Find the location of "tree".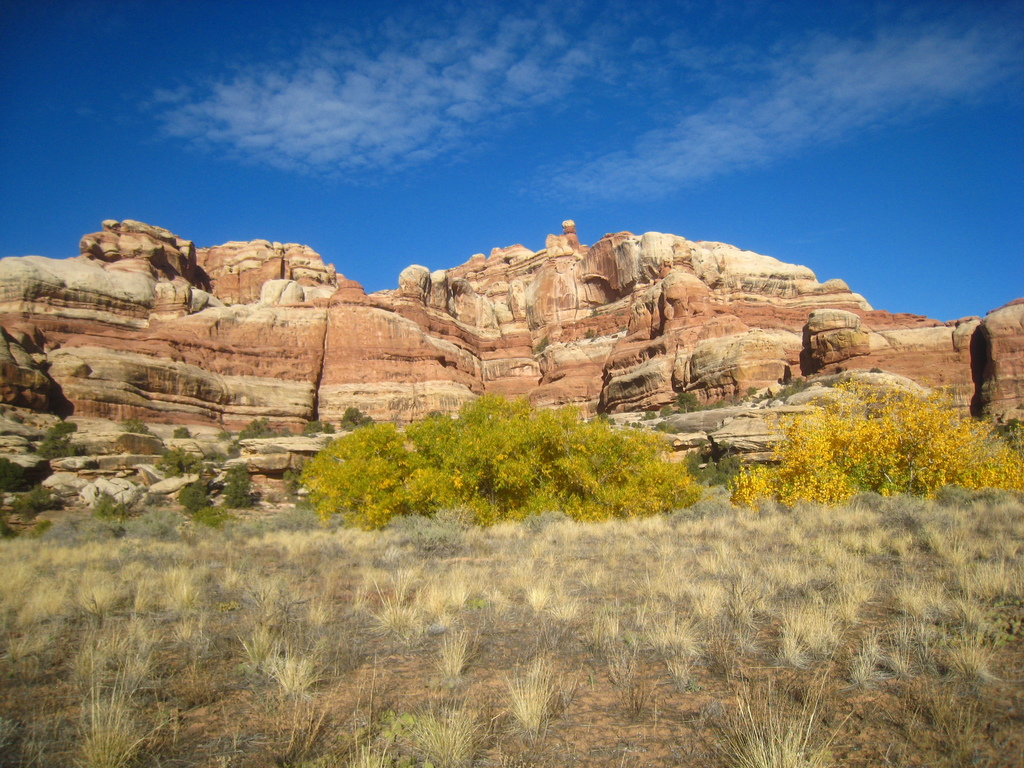
Location: [178, 479, 221, 522].
